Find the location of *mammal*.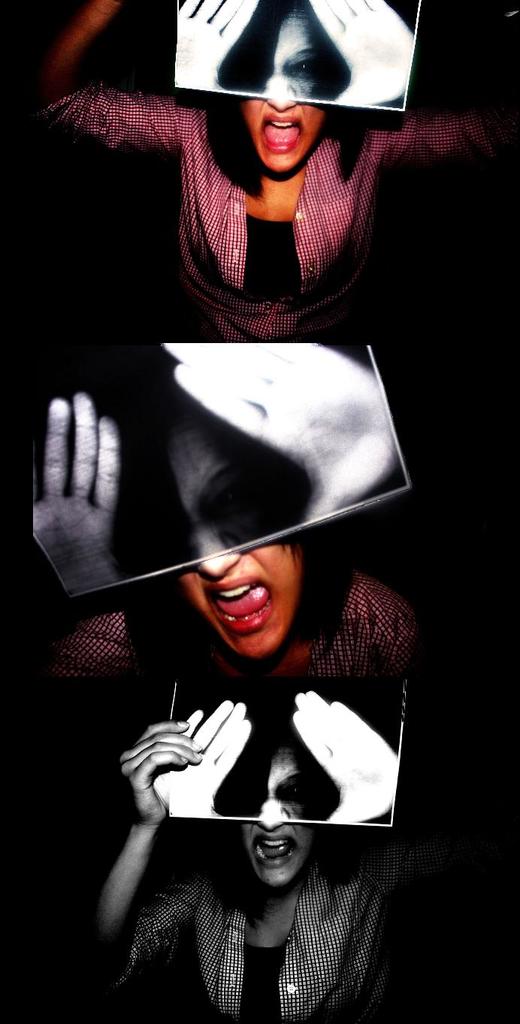
Location: [left=172, top=0, right=422, bottom=109].
